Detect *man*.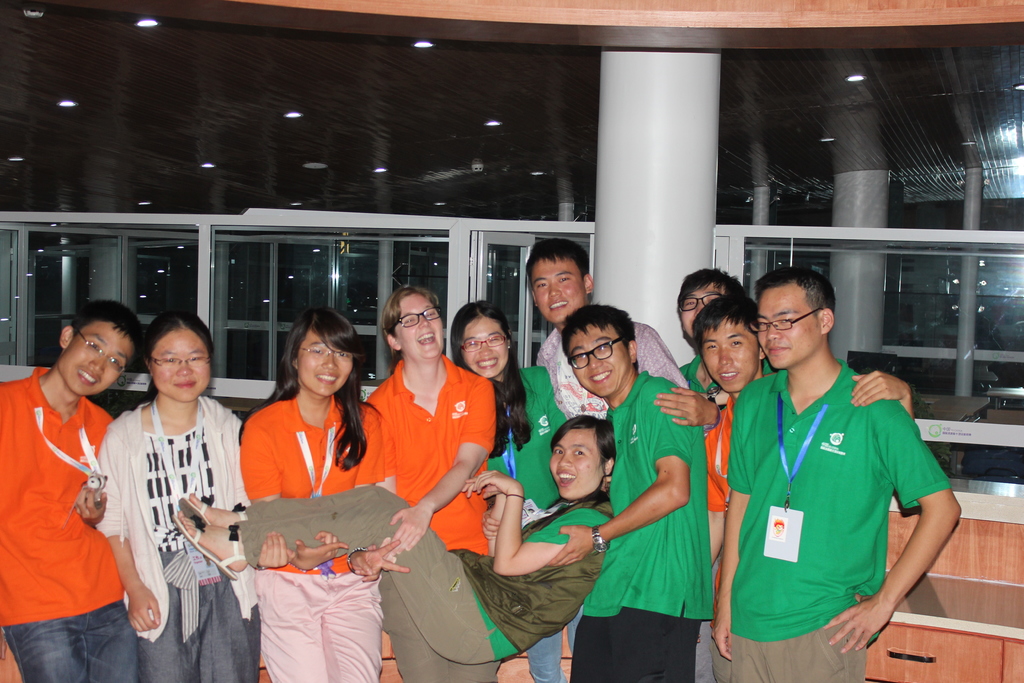
Detected at (left=653, top=262, right=779, bottom=682).
